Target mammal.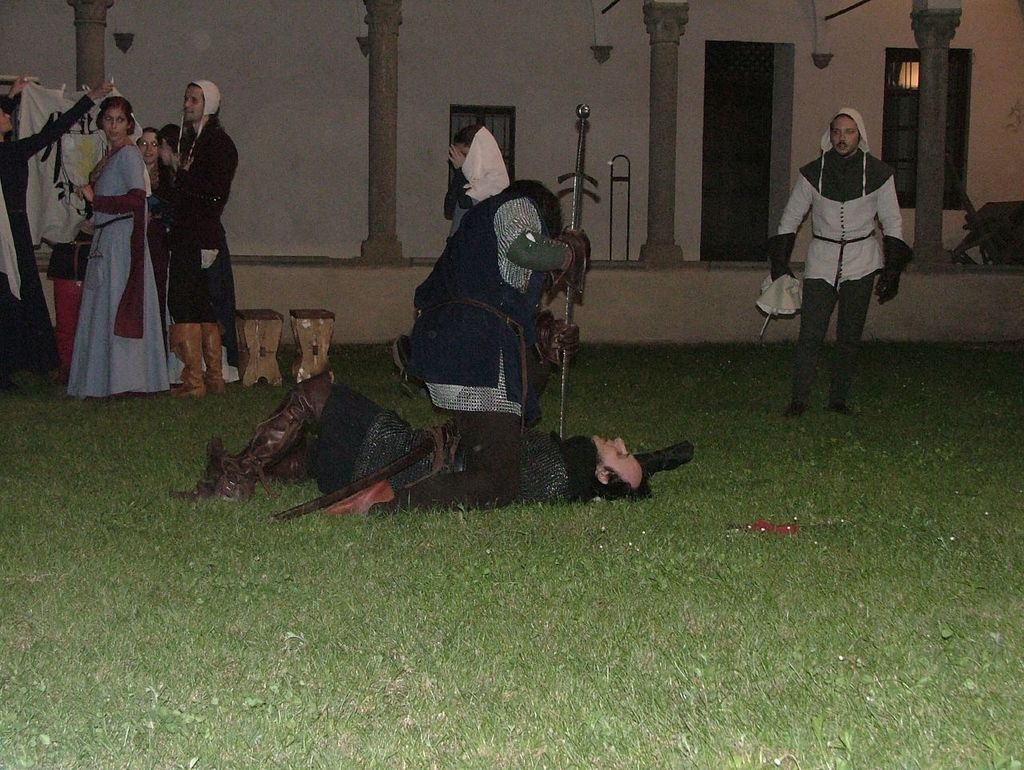
Target region: 0:72:119:372.
